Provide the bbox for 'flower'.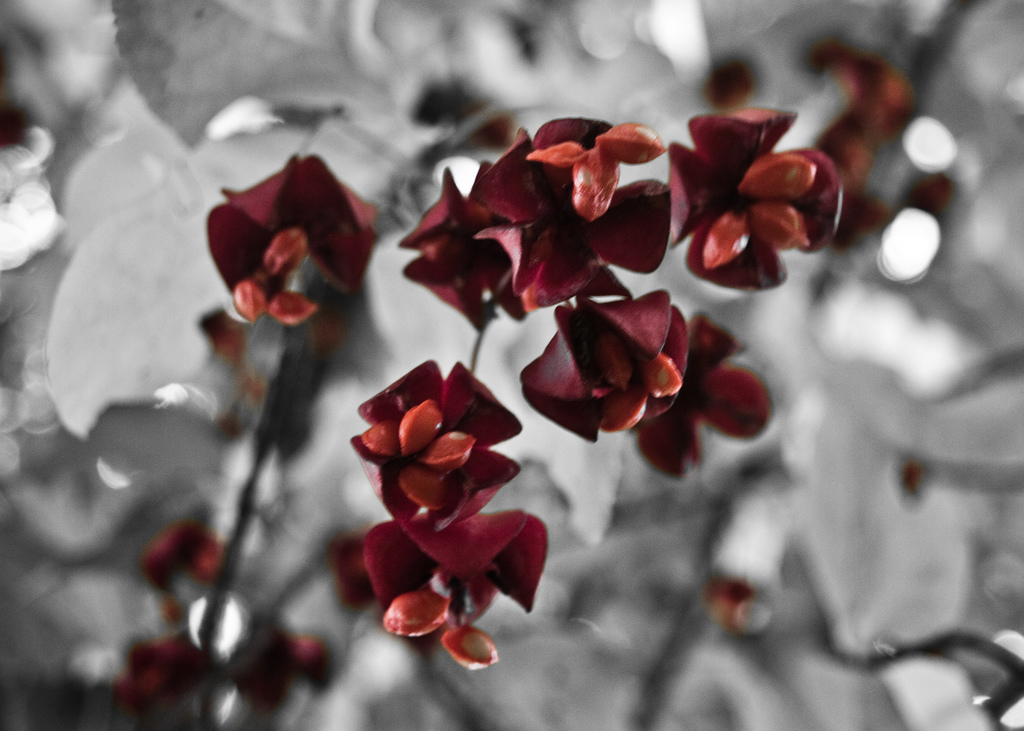
[left=109, top=626, right=219, bottom=721].
